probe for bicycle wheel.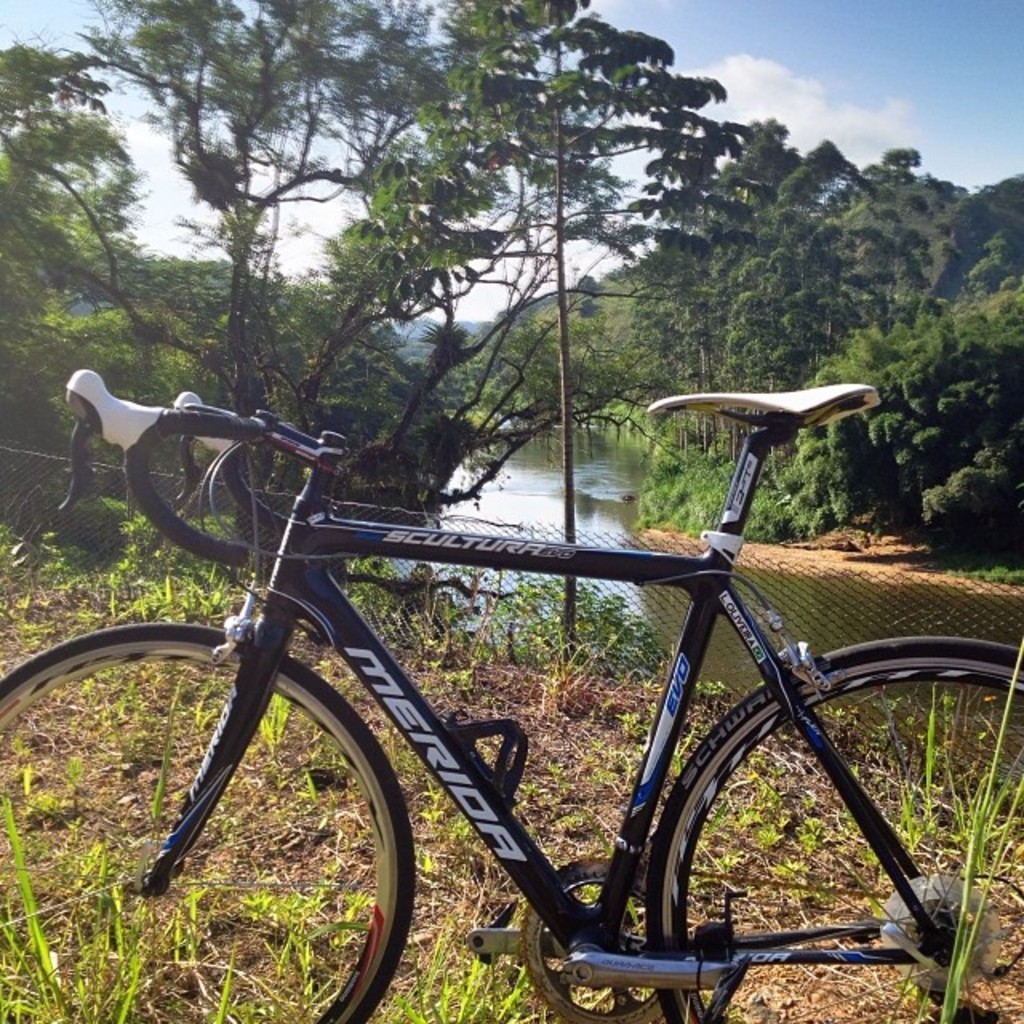
Probe result: <bbox>646, 637, 1022, 1022</bbox>.
